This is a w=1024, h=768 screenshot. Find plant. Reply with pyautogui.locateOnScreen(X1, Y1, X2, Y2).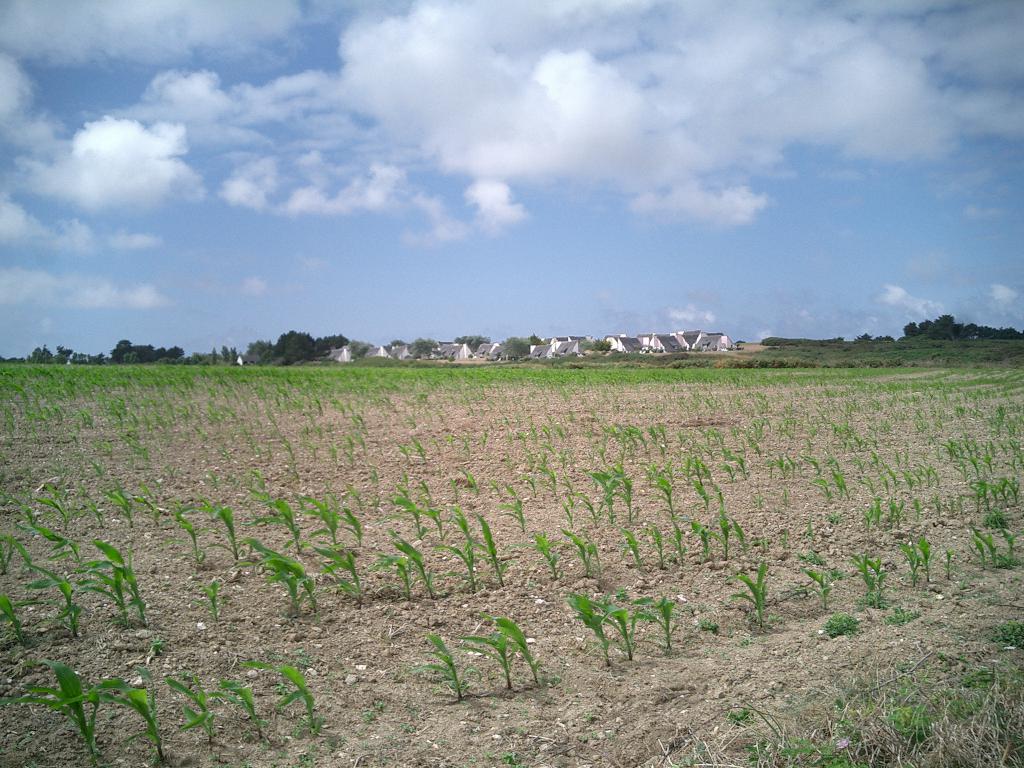
pyautogui.locateOnScreen(829, 512, 842, 527).
